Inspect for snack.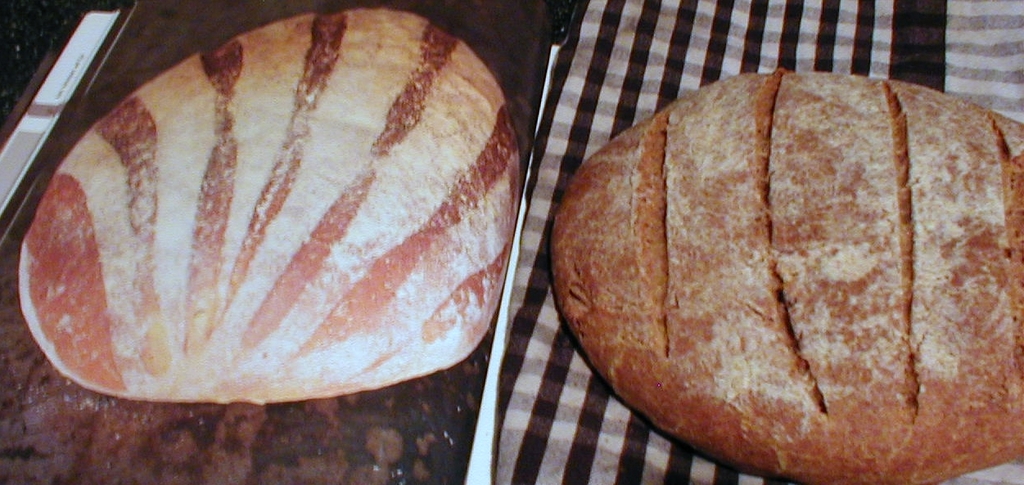
Inspection: [left=7, top=23, right=520, bottom=434].
